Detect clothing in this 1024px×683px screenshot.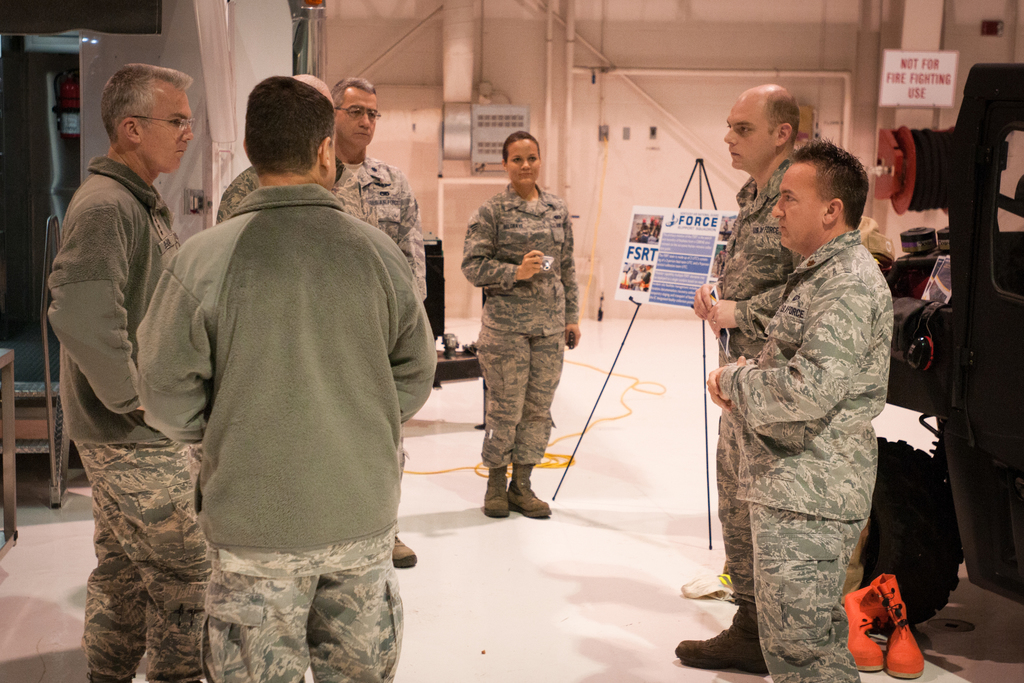
Detection: [x1=104, y1=126, x2=420, y2=655].
